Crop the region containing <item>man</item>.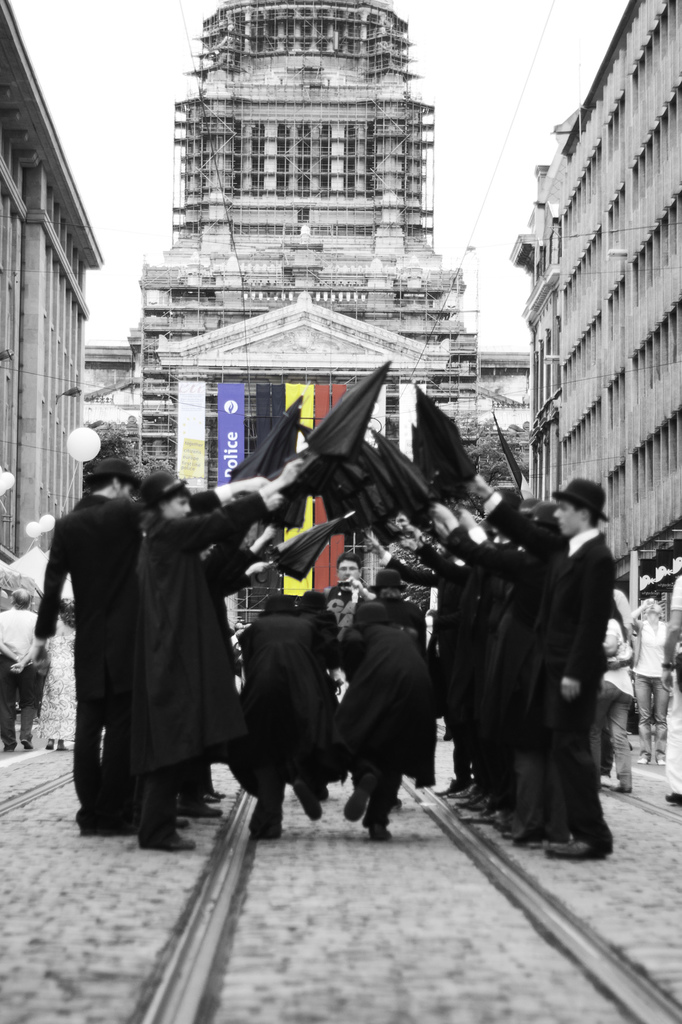
Crop region: (663,567,681,803).
